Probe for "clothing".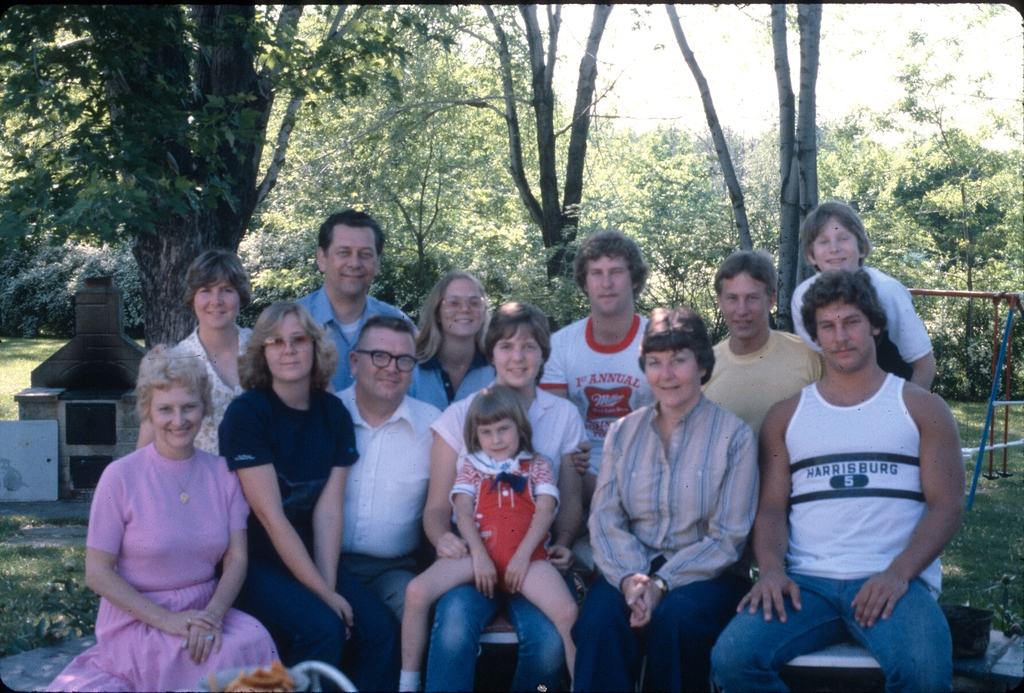
Probe result: {"left": 147, "top": 314, "right": 278, "bottom": 461}.
